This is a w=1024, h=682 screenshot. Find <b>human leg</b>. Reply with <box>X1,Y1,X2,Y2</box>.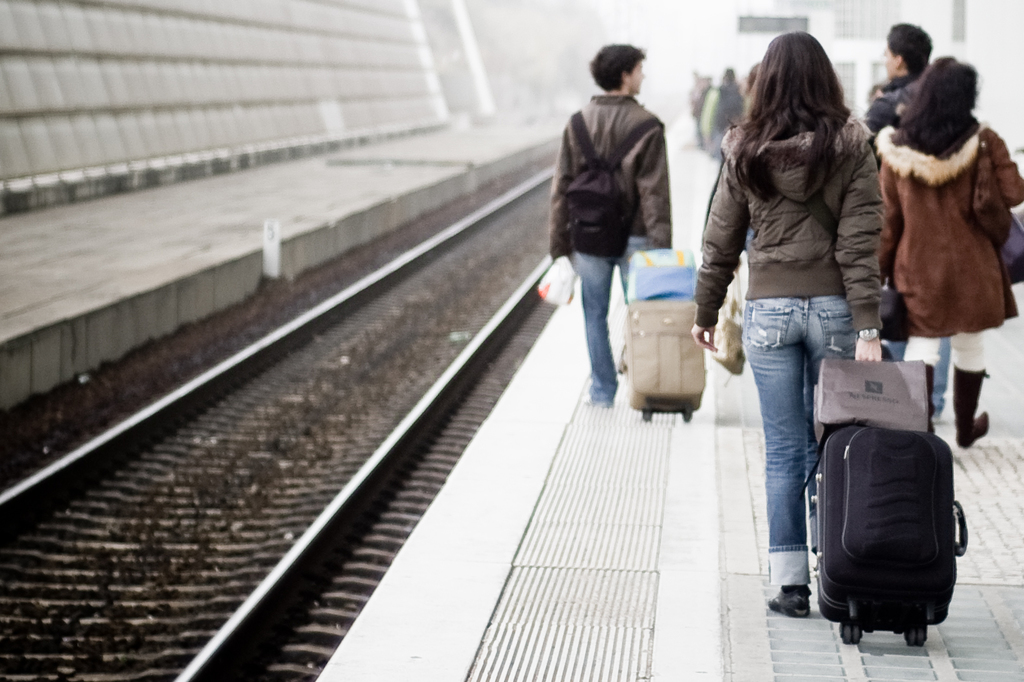
<box>576,249,619,412</box>.
